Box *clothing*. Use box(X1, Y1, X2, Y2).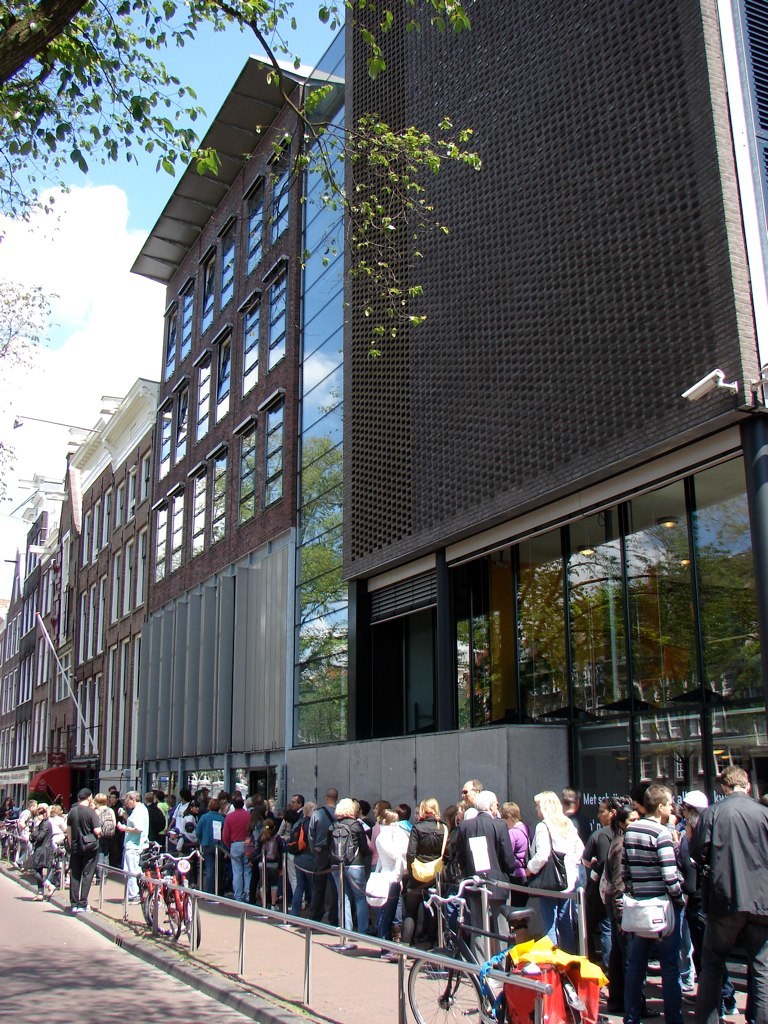
box(443, 804, 513, 948).
